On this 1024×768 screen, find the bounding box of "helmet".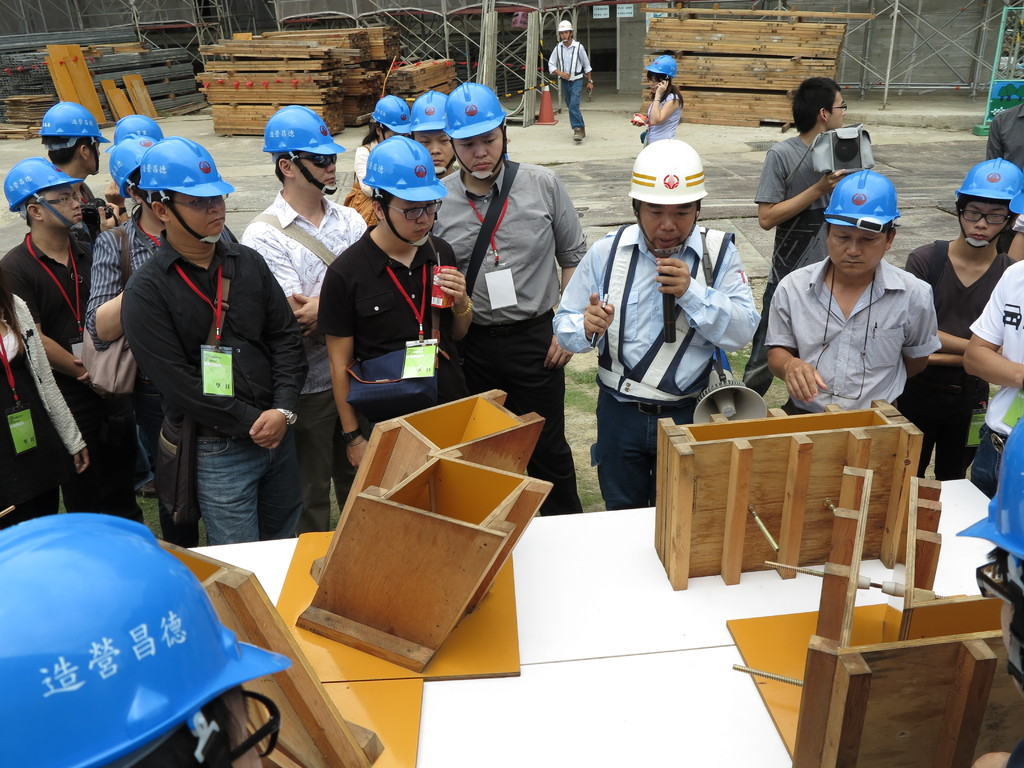
Bounding box: box=[0, 509, 314, 767].
